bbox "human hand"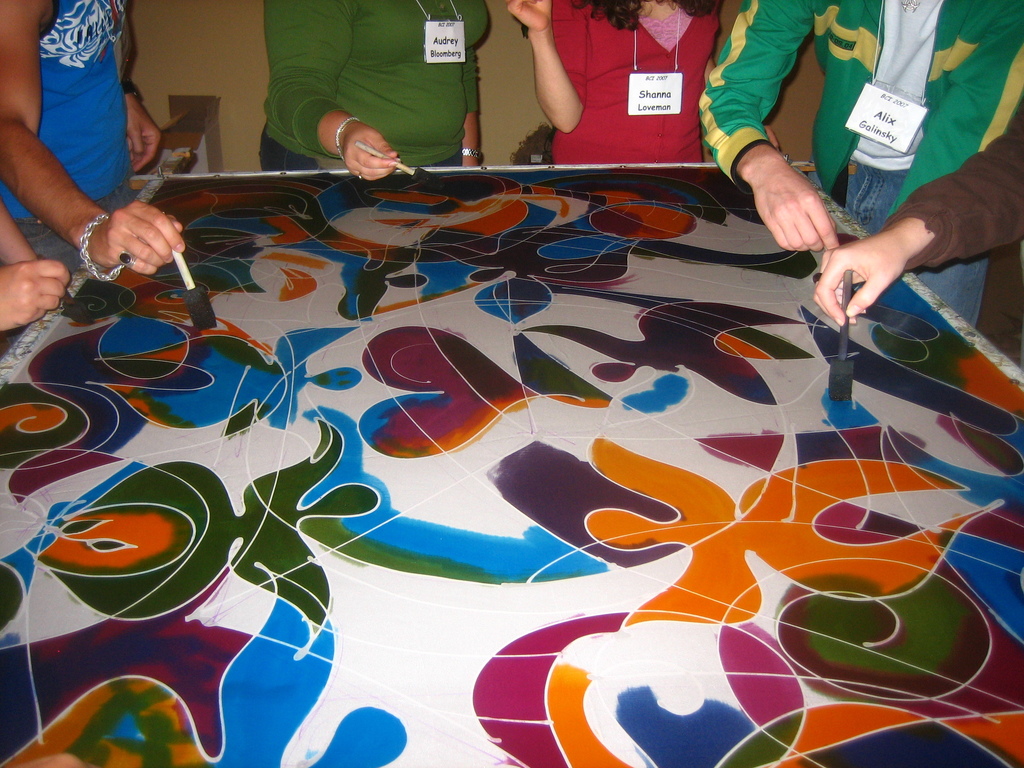
[810,231,904,329]
